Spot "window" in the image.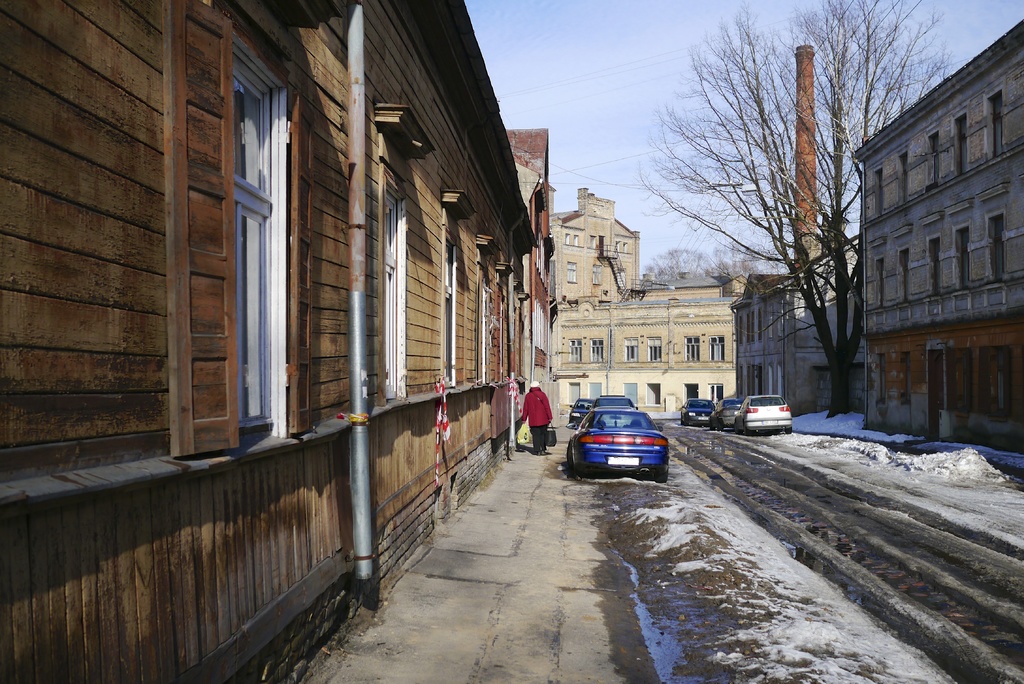
"window" found at <bbox>625, 339, 637, 361</bbox>.
